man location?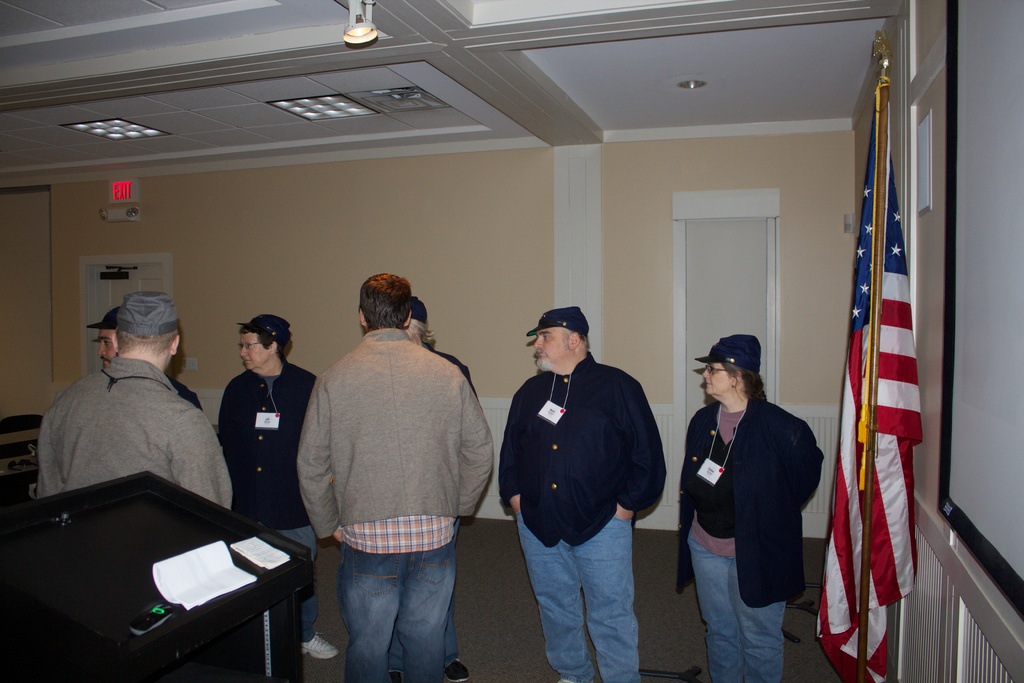
90,305,201,413
